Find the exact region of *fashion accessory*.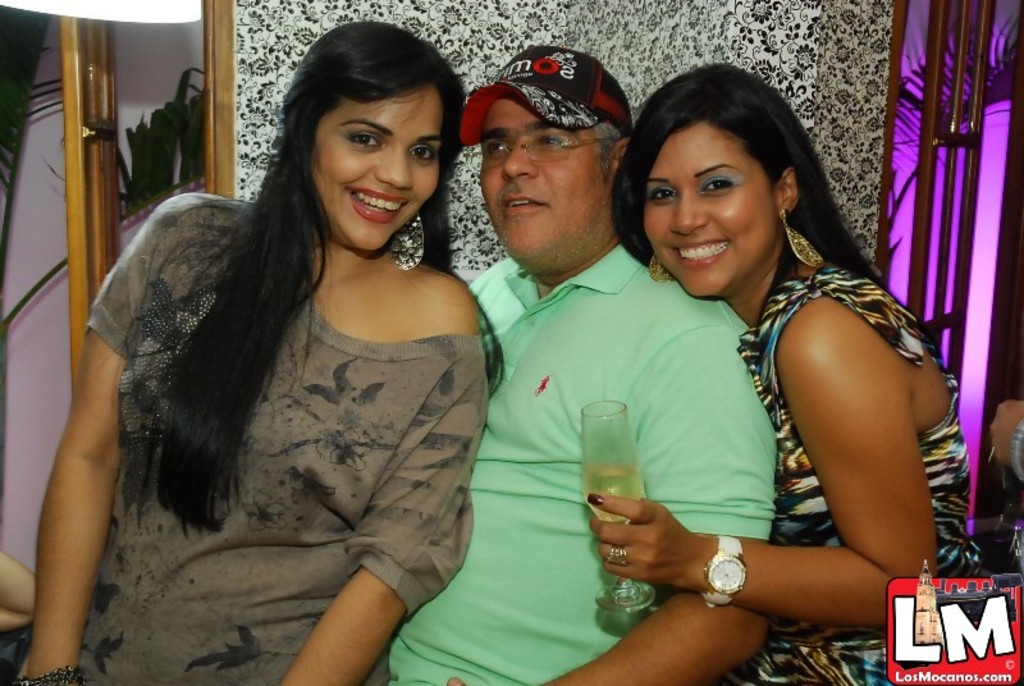
Exact region: 1009, 415, 1023, 481.
